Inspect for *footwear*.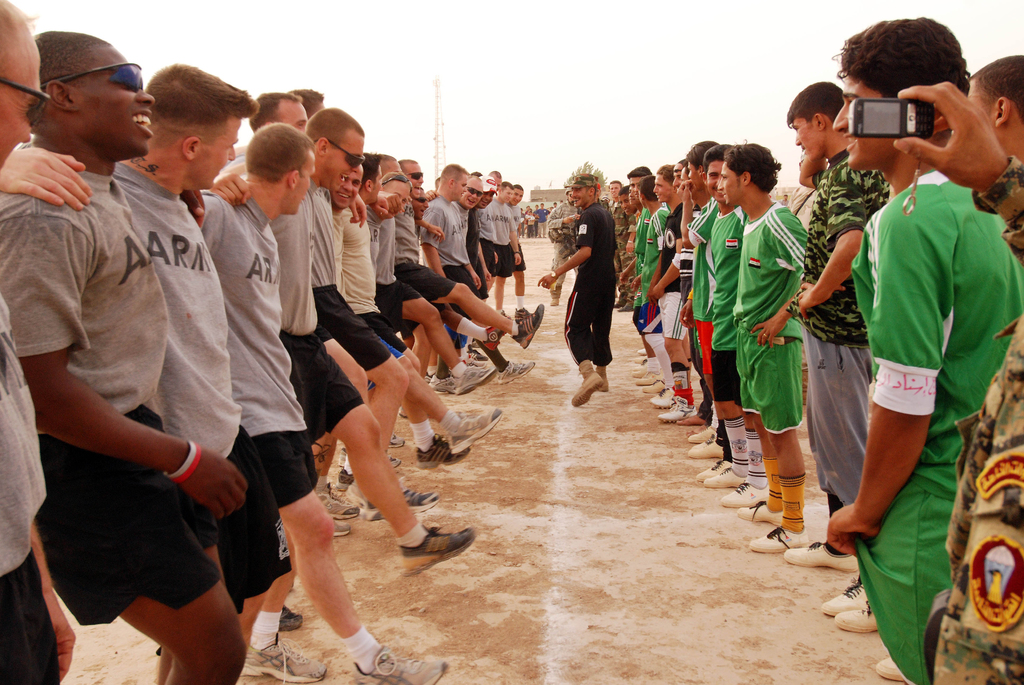
Inspection: (x1=647, y1=387, x2=672, y2=411).
